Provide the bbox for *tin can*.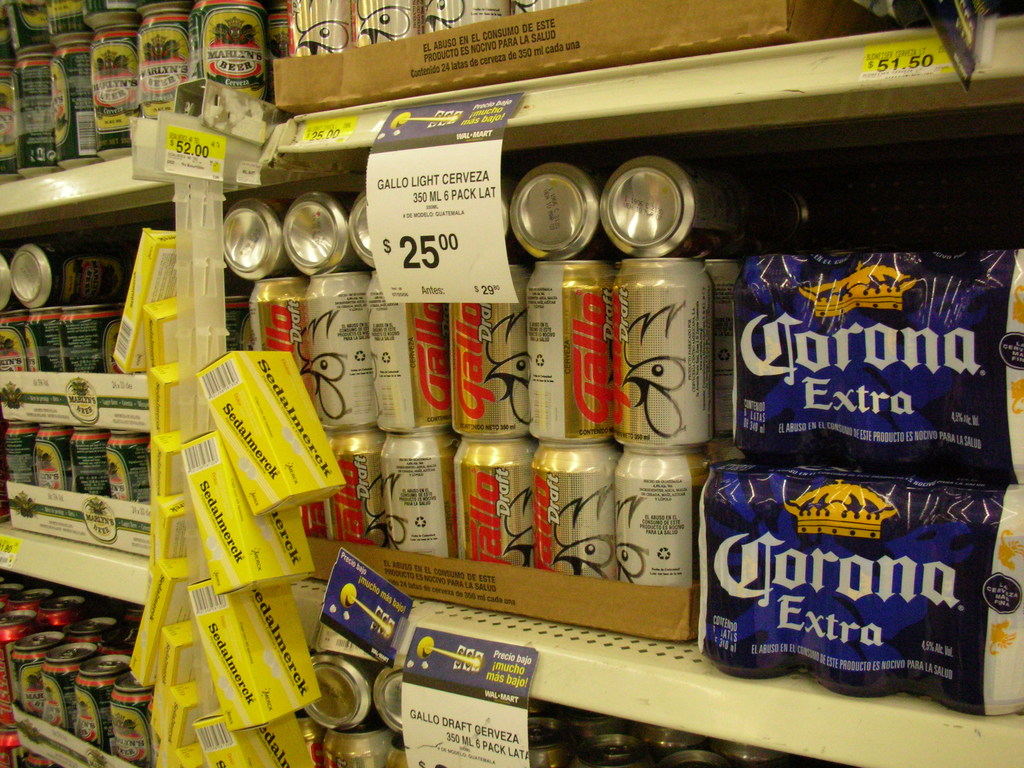
l=12, t=631, r=59, b=721.
